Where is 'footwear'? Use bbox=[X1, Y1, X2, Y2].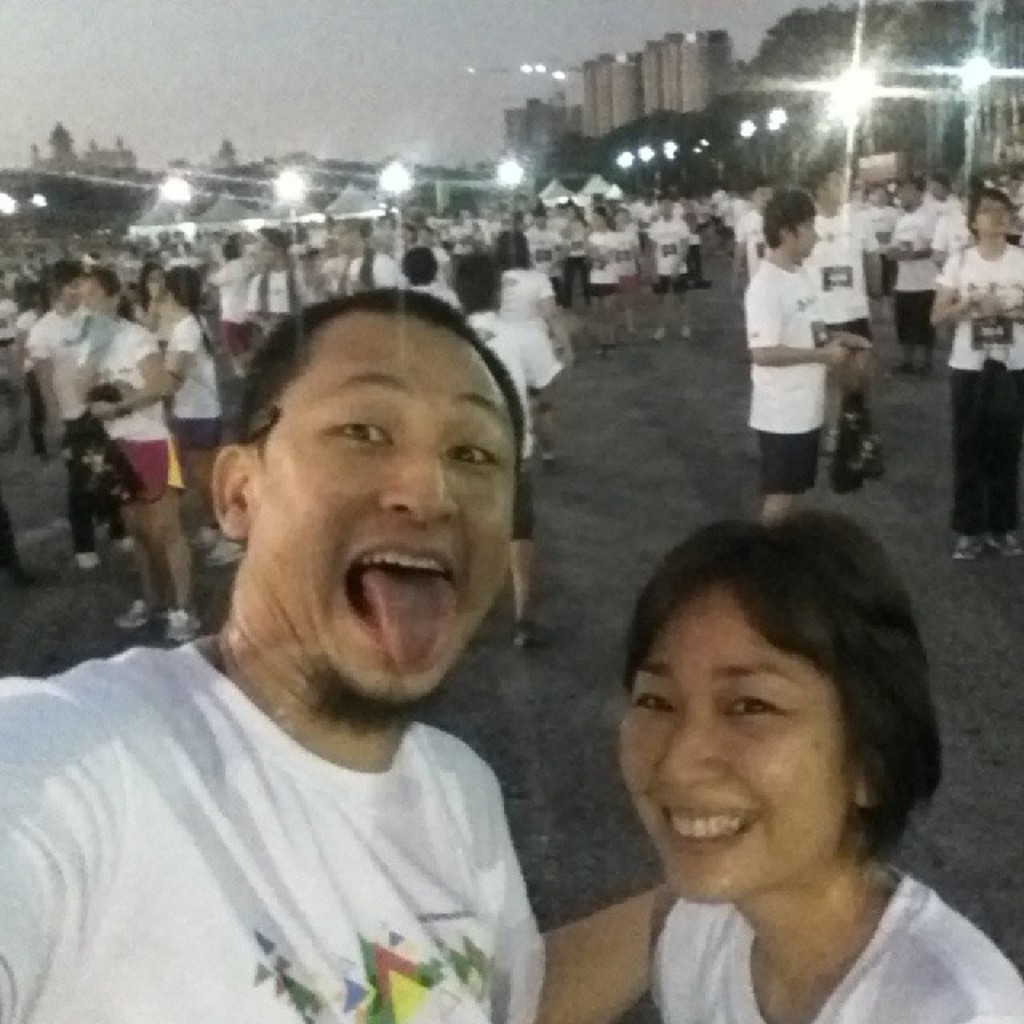
bbox=[675, 317, 693, 341].
